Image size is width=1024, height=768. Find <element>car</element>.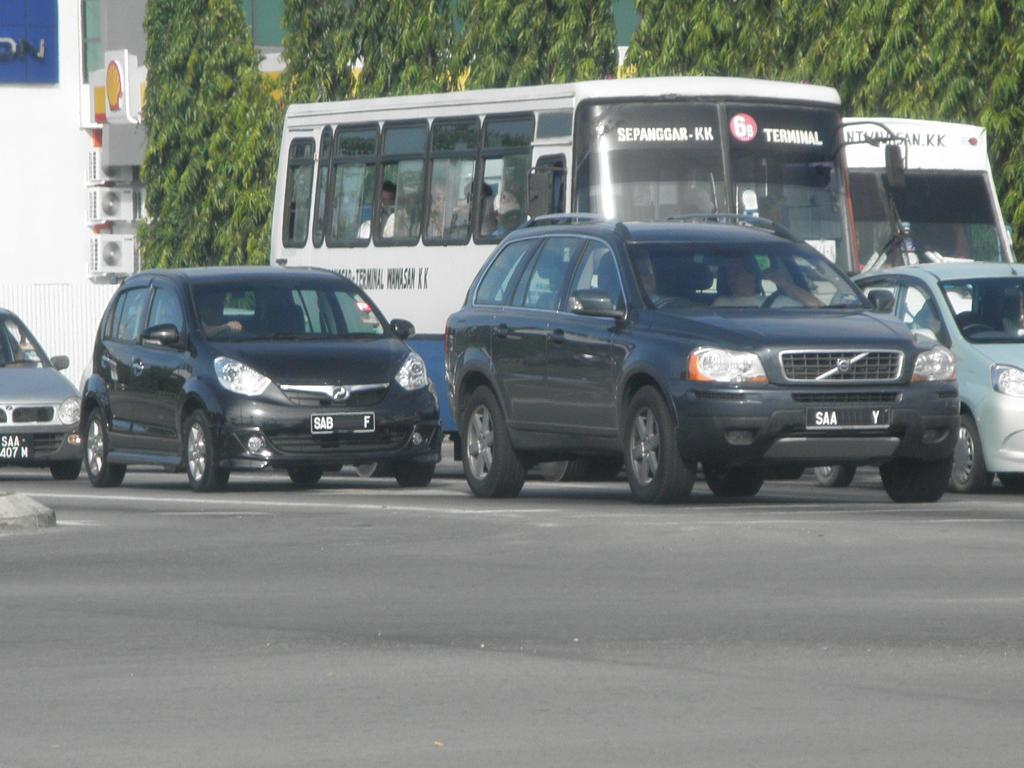
(0,312,84,479).
